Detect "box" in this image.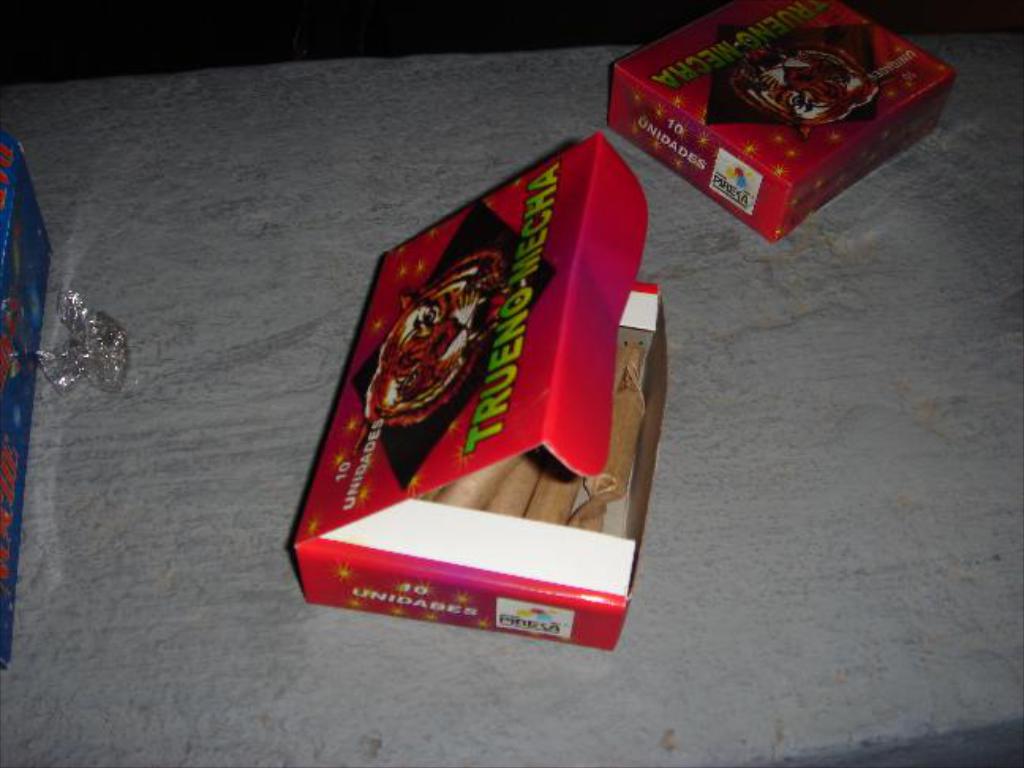
Detection: (604,0,980,248).
